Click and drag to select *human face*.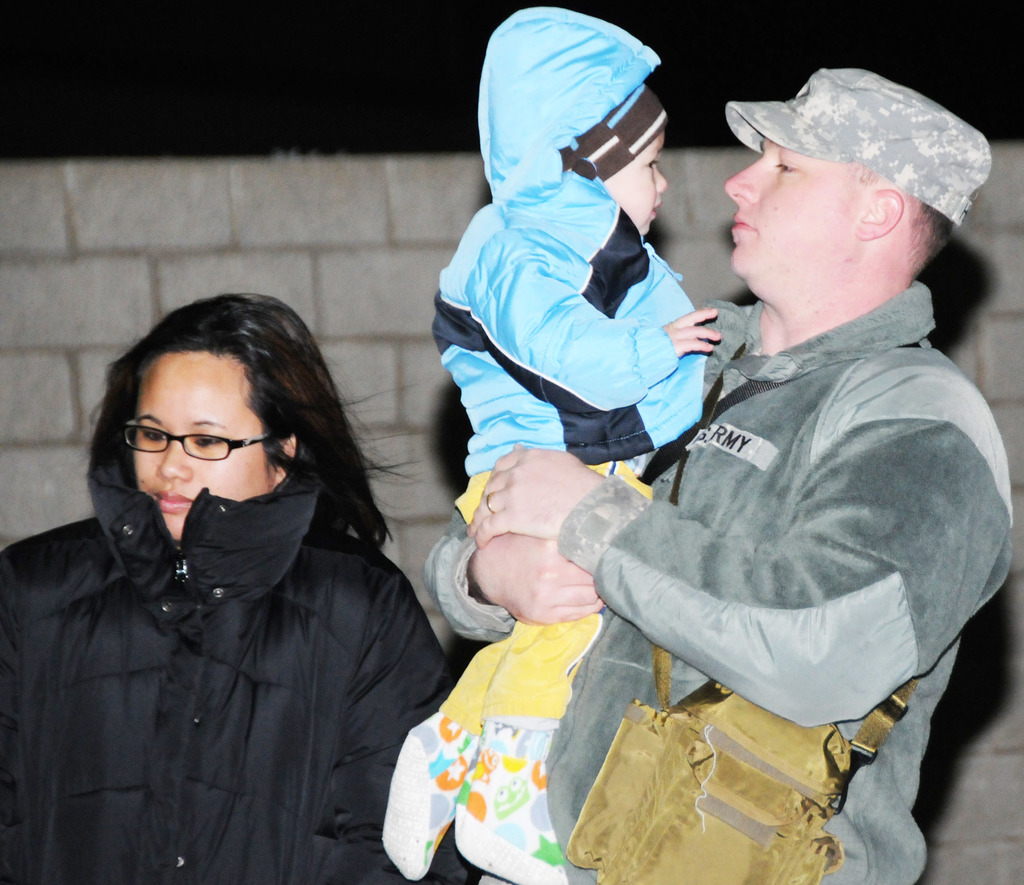
Selection: bbox=[589, 122, 665, 238].
